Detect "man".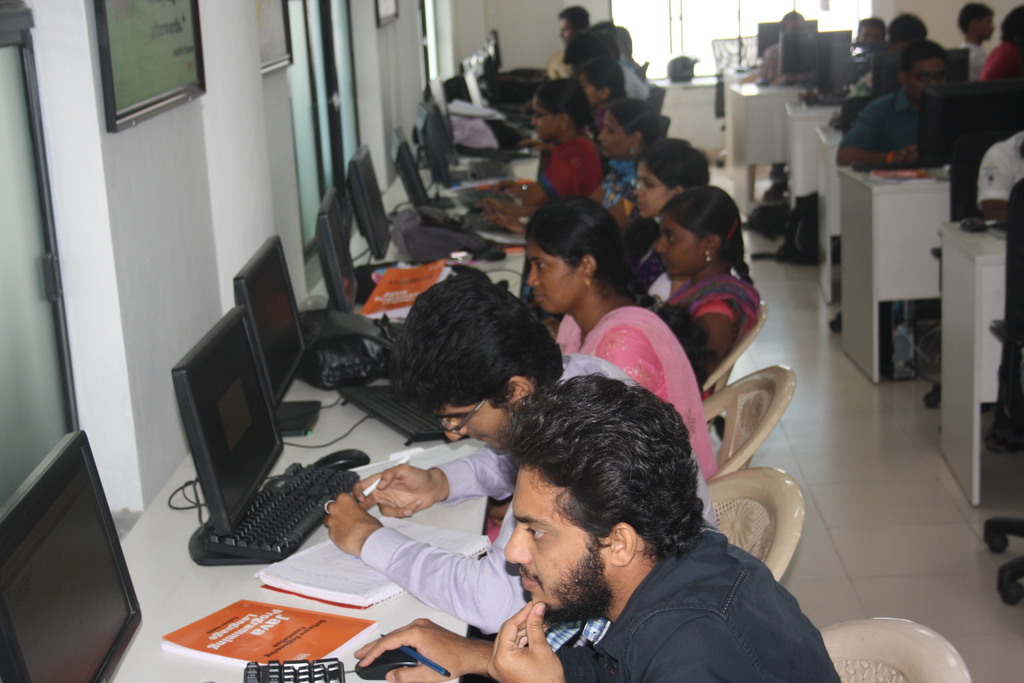
Detected at <bbox>553, 23, 641, 116</bbox>.
